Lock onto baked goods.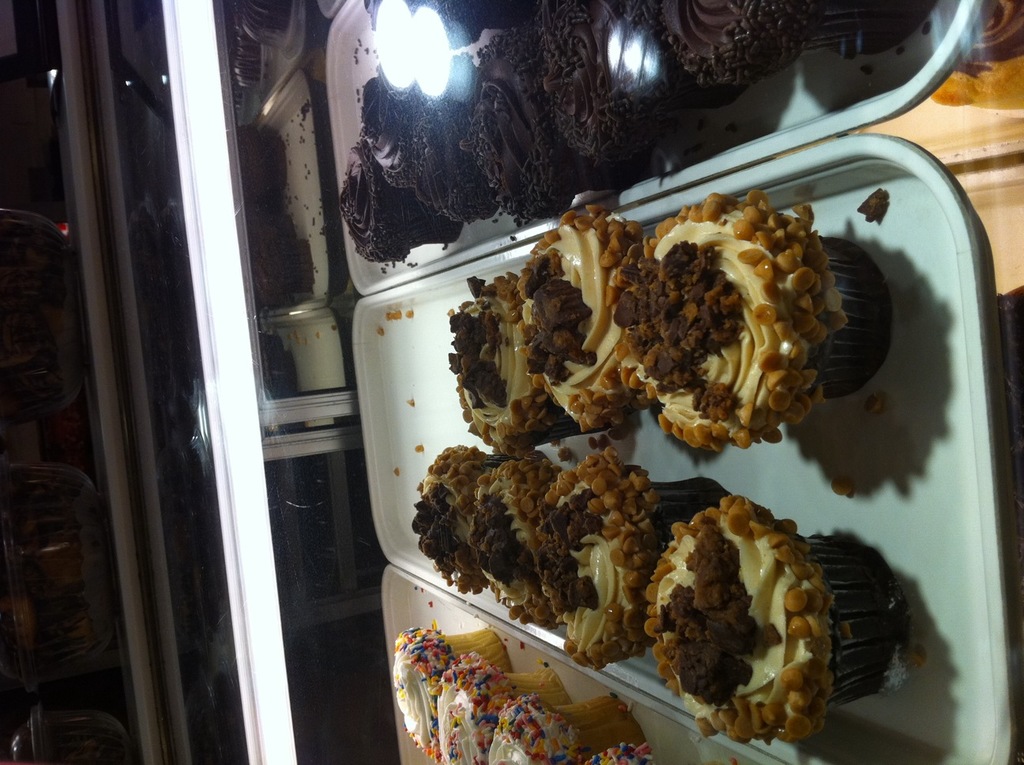
Locked: x1=521, y1=203, x2=646, y2=435.
